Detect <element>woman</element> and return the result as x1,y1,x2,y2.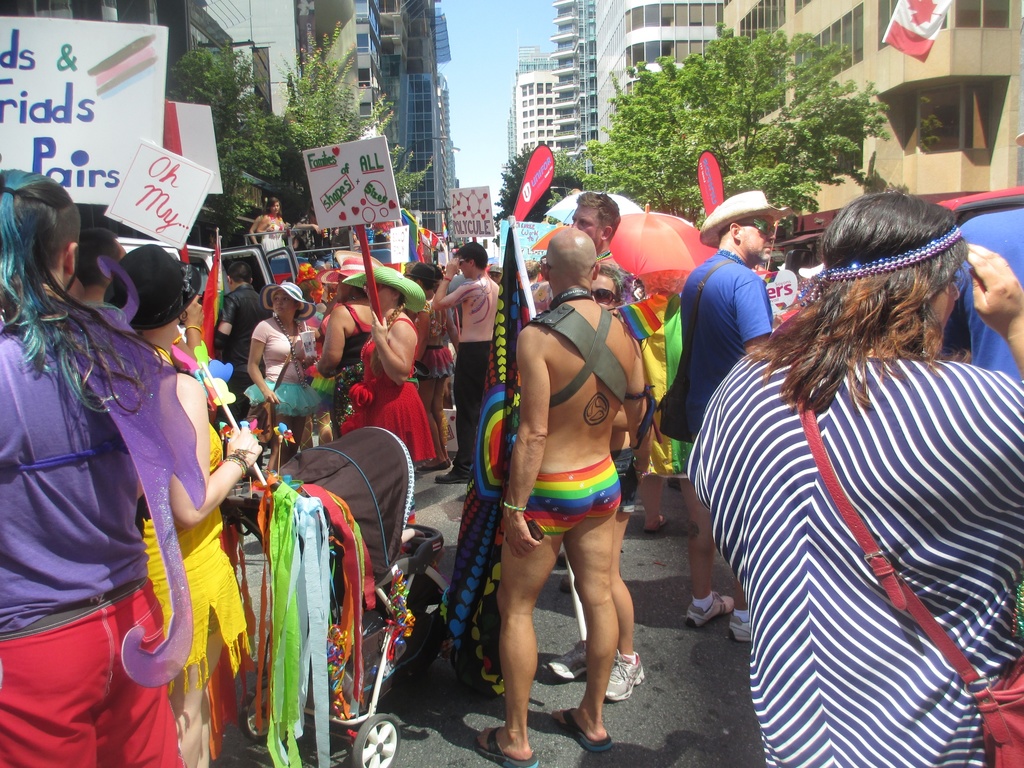
691,179,1008,750.
